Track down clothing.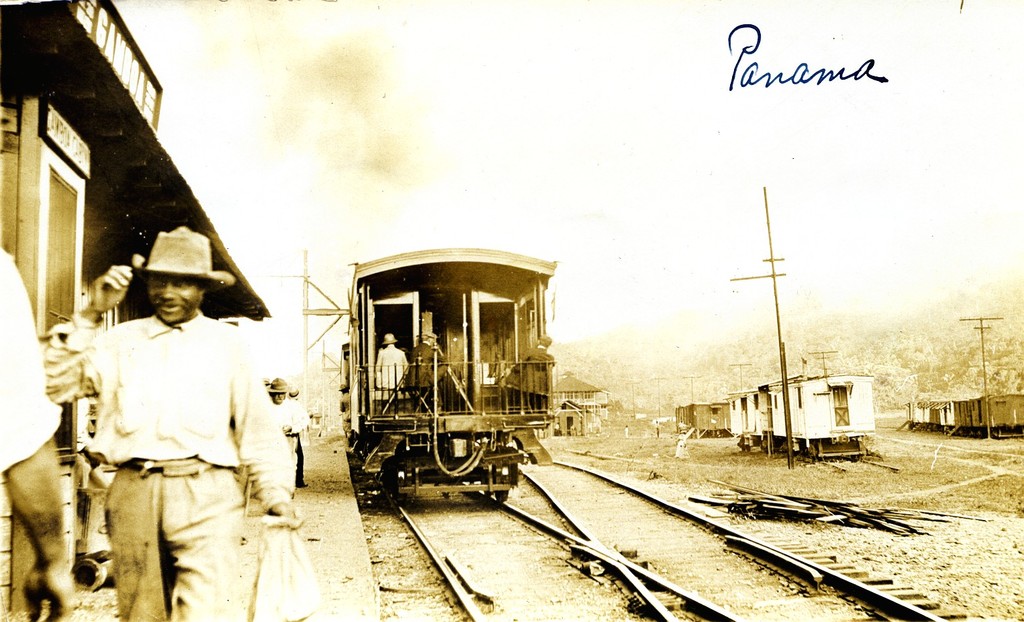
Tracked to (x1=2, y1=247, x2=69, y2=472).
